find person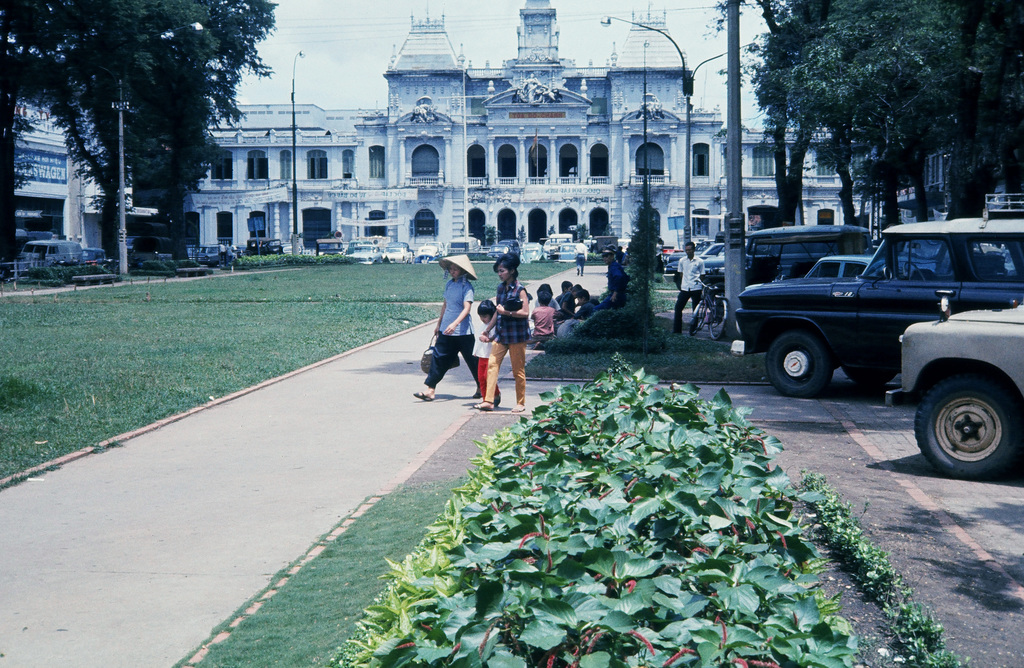
select_region(530, 287, 555, 342)
